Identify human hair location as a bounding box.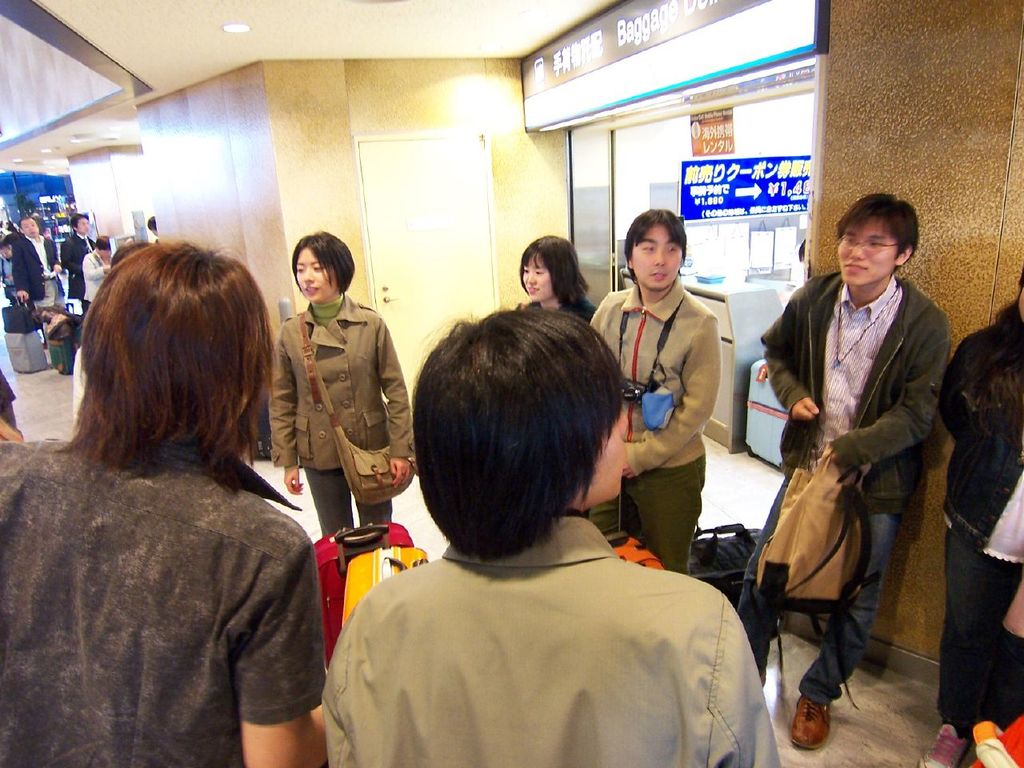
149, 214, 157, 229.
